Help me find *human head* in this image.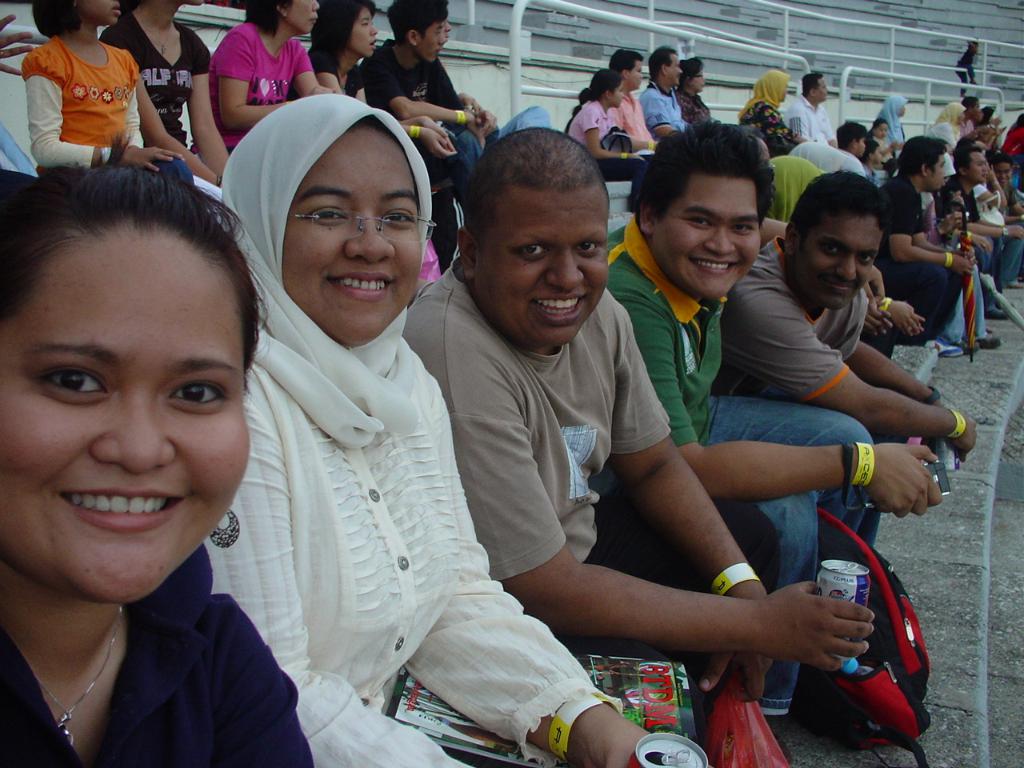
Found it: box=[992, 152, 1012, 188].
